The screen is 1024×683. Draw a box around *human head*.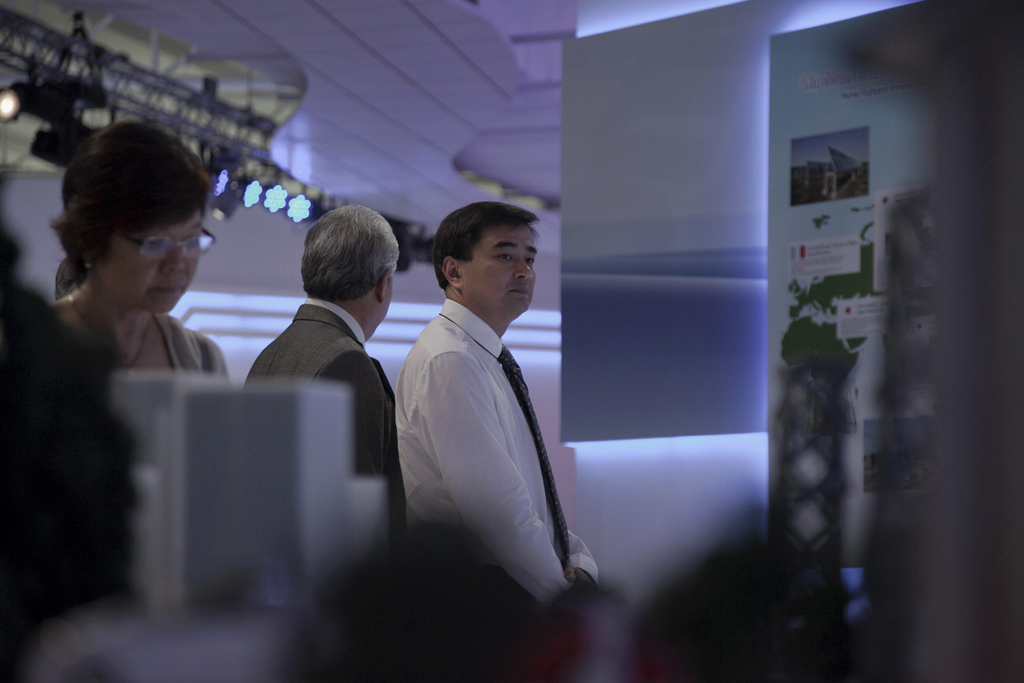
left=298, top=201, right=406, bottom=342.
